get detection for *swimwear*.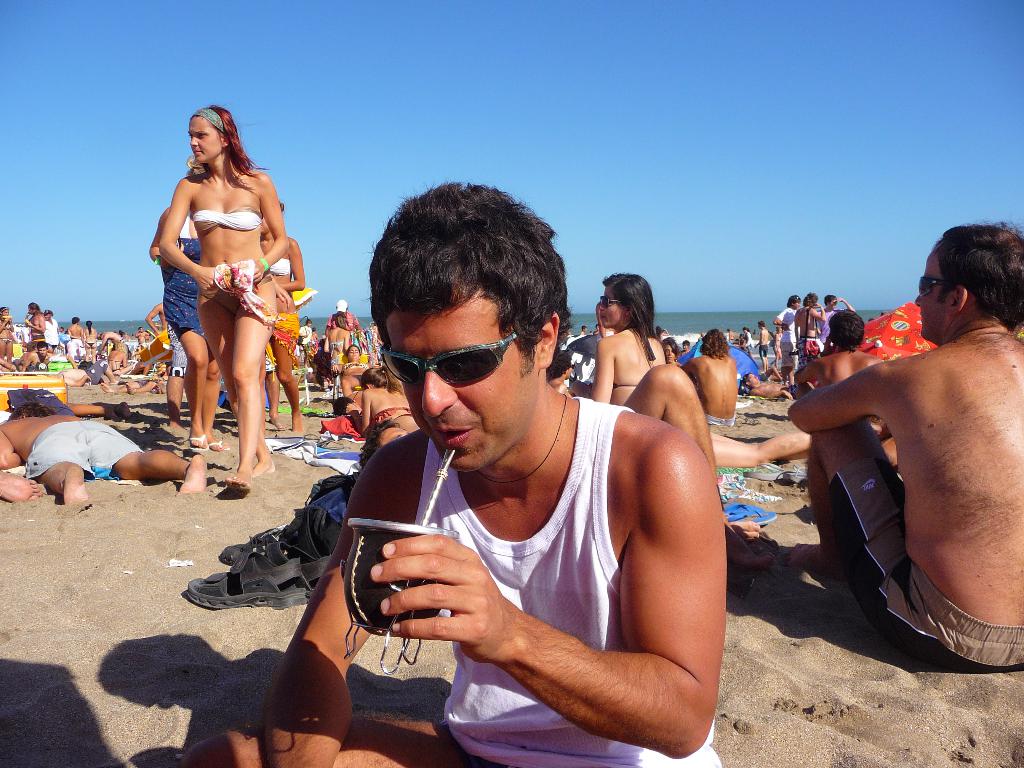
Detection: x1=271, y1=257, x2=291, y2=280.
